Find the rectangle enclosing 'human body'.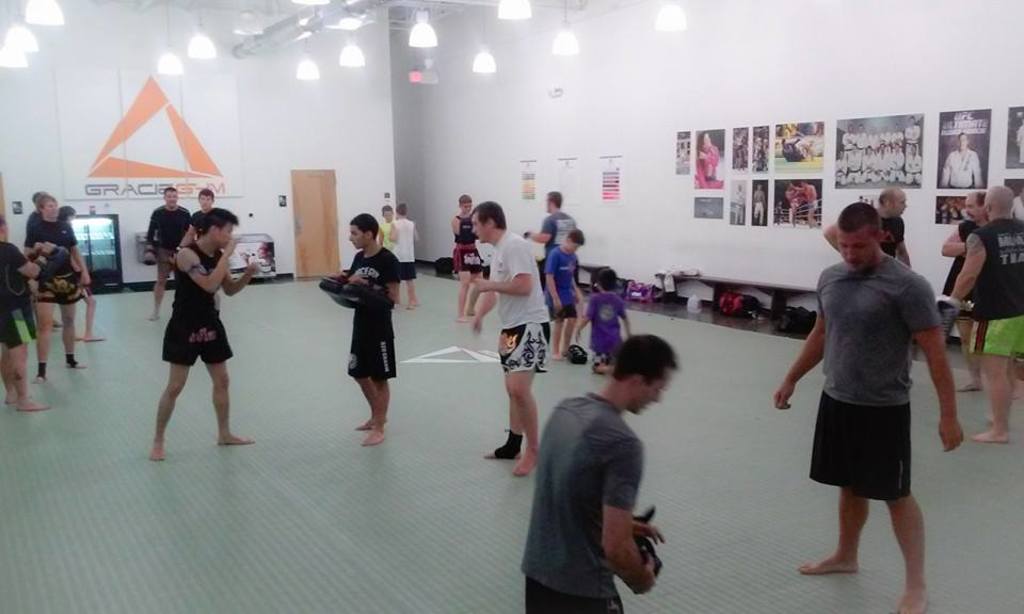
detection(576, 292, 629, 367).
